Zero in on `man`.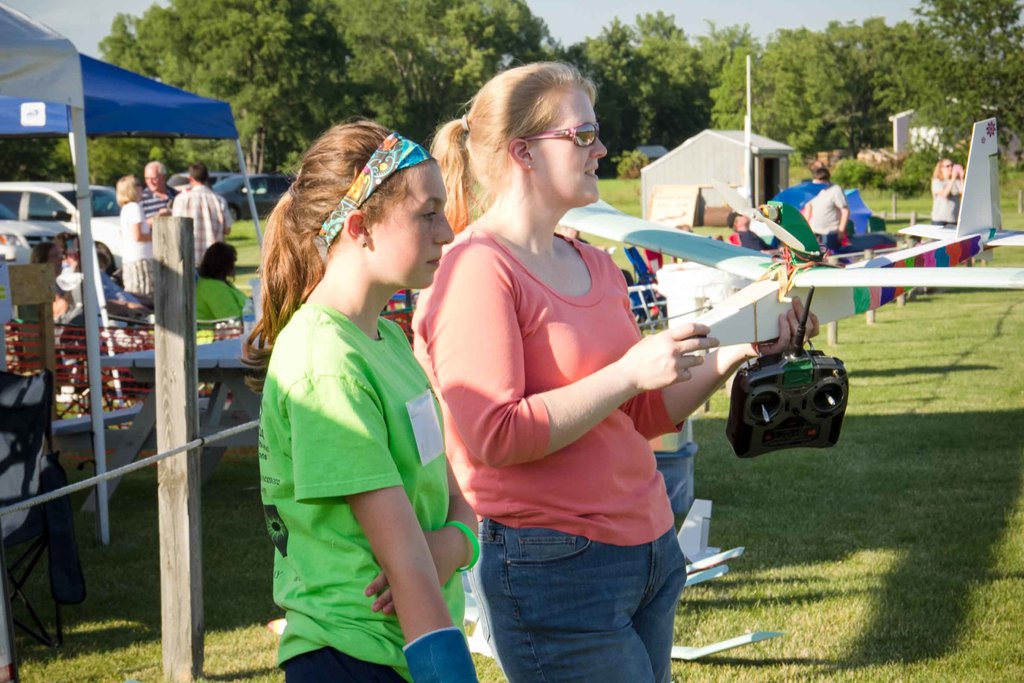
Zeroed in: [169,158,236,267].
